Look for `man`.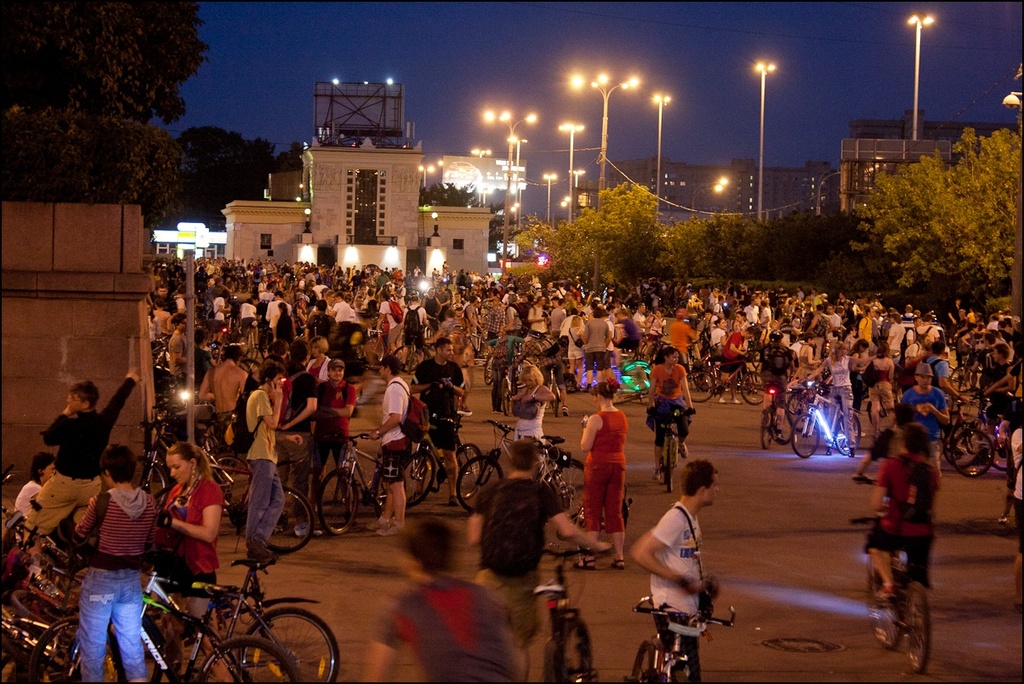
Found: x1=898 y1=304 x2=918 y2=320.
